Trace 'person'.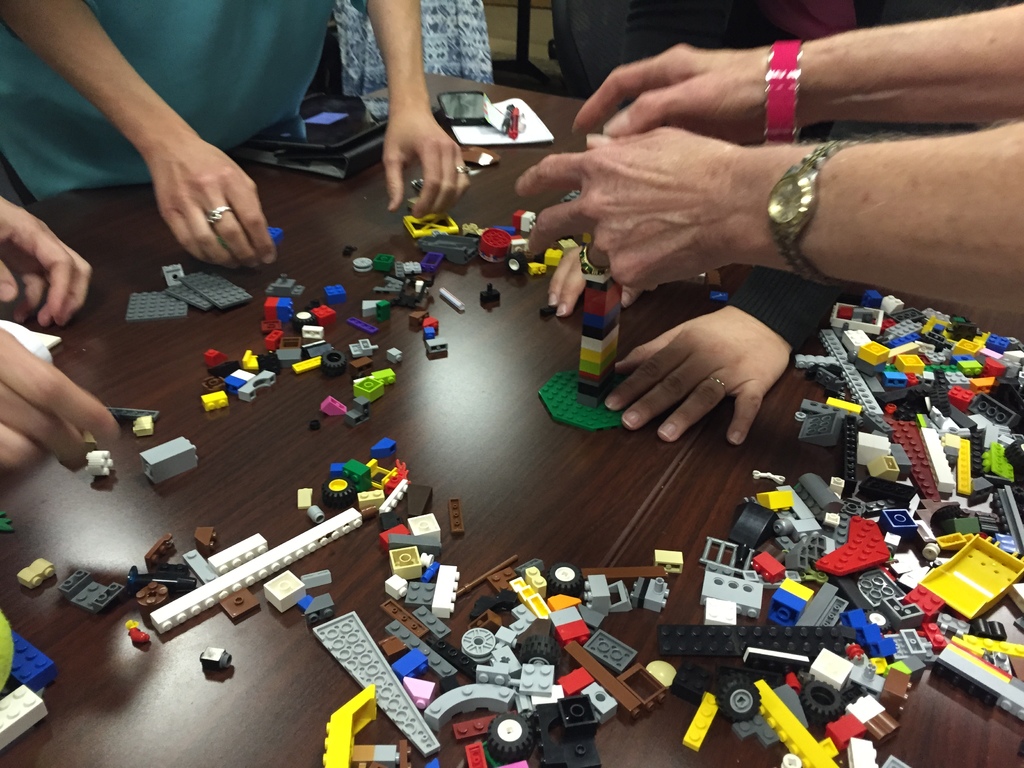
Traced to 19/0/390/326.
